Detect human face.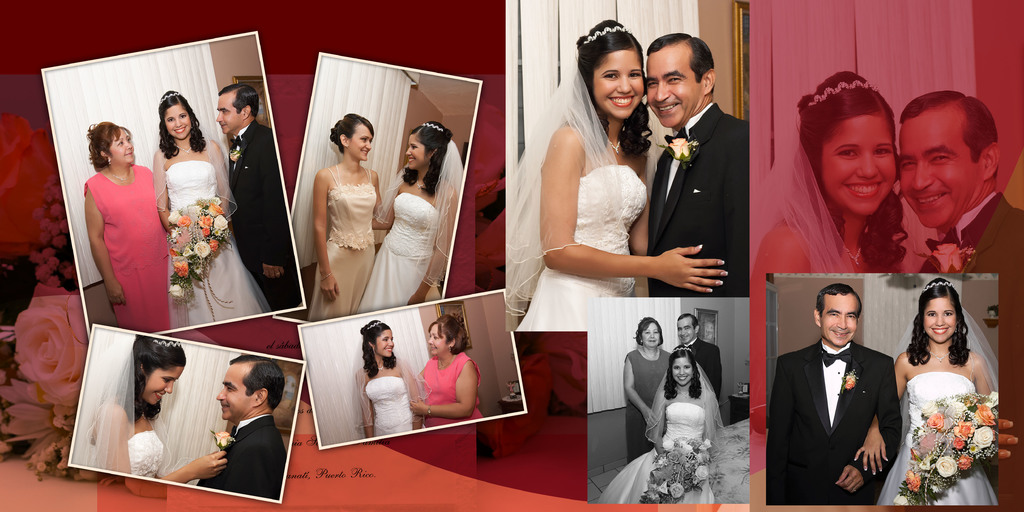
Detected at rect(349, 119, 371, 161).
